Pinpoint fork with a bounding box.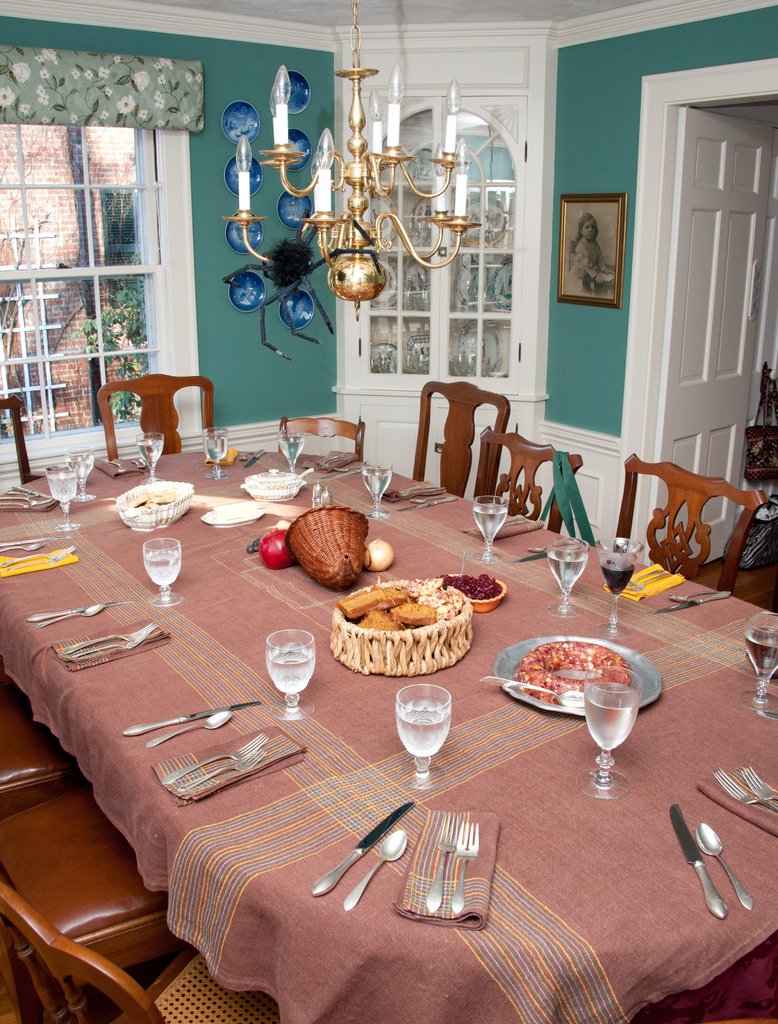
detection(626, 570, 670, 591).
